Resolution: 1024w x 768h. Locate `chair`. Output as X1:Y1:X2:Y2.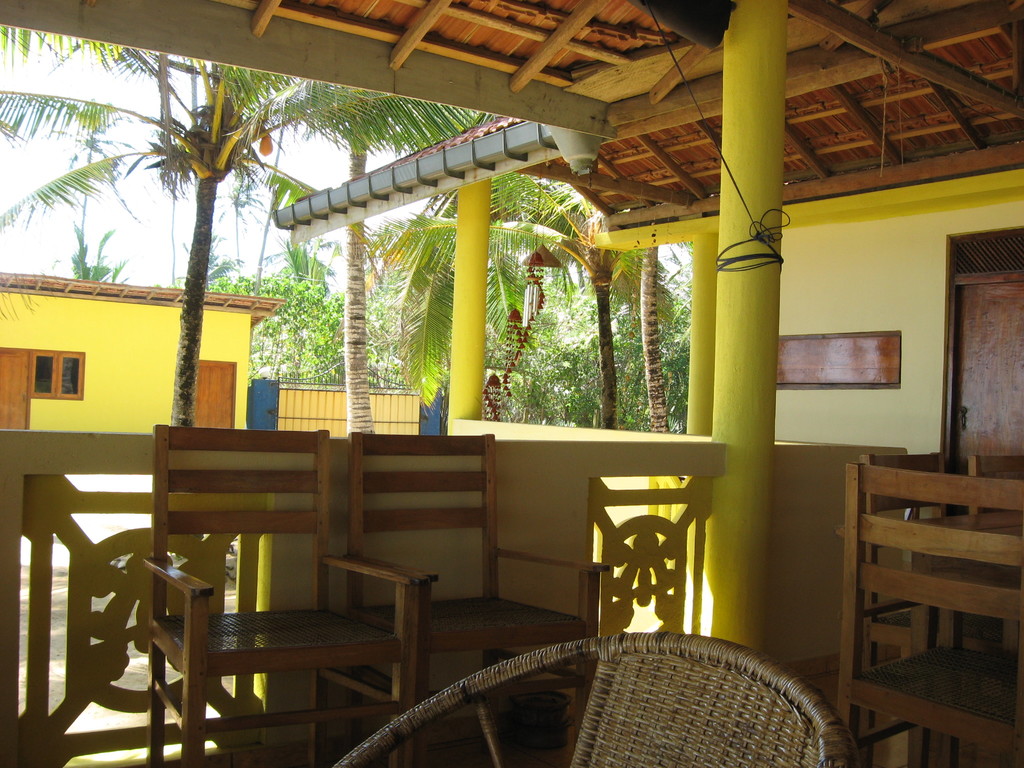
850:447:984:767.
